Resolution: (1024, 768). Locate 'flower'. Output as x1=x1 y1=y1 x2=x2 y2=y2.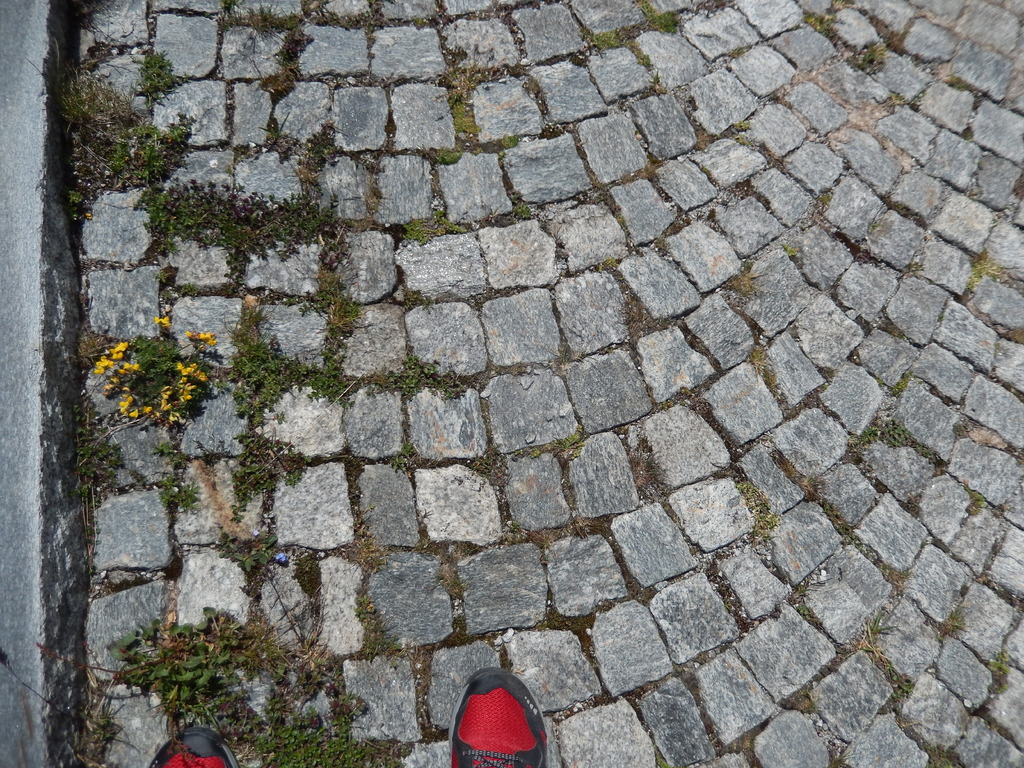
x1=184 y1=328 x2=218 y2=348.
